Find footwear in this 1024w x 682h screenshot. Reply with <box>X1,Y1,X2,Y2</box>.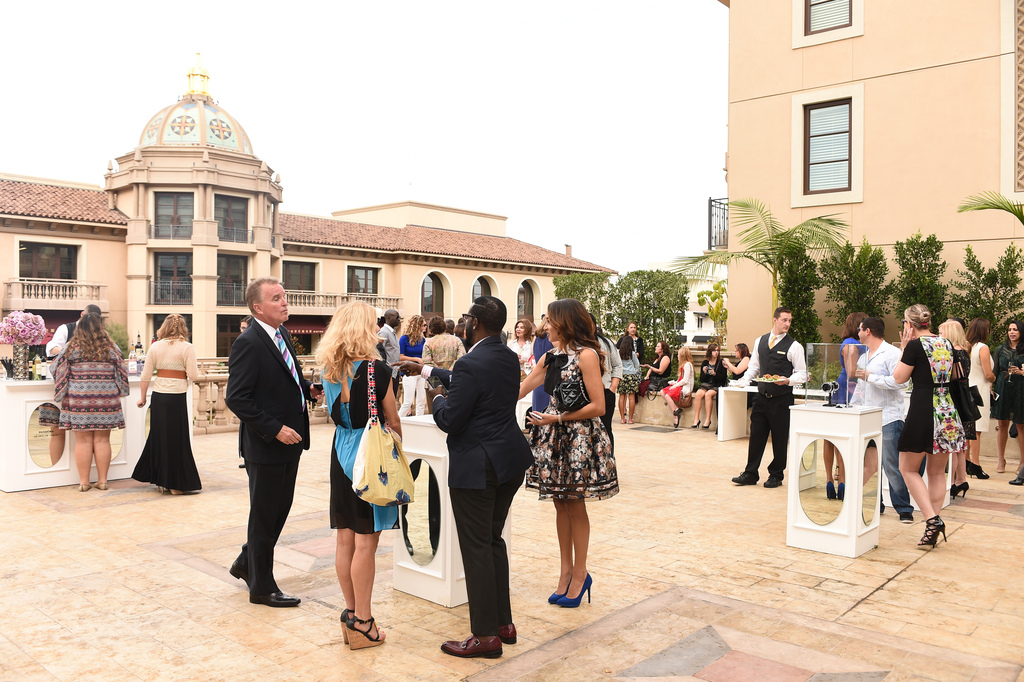
<box>672,420,676,428</box>.
